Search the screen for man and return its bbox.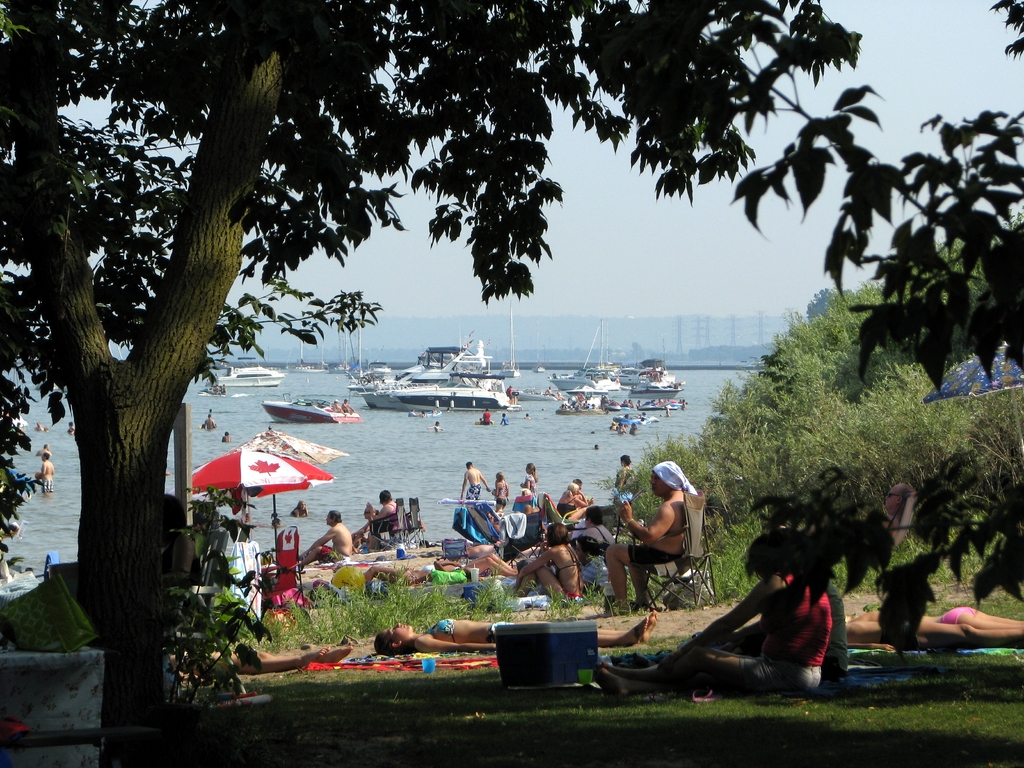
Found: 341/399/355/415.
